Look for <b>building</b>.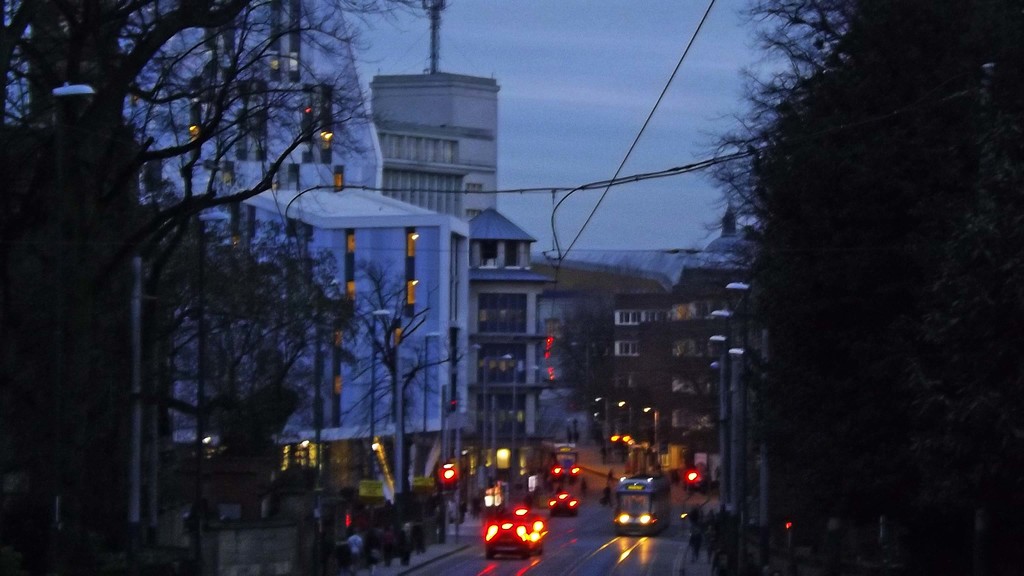
Found: {"left": 555, "top": 198, "right": 758, "bottom": 491}.
